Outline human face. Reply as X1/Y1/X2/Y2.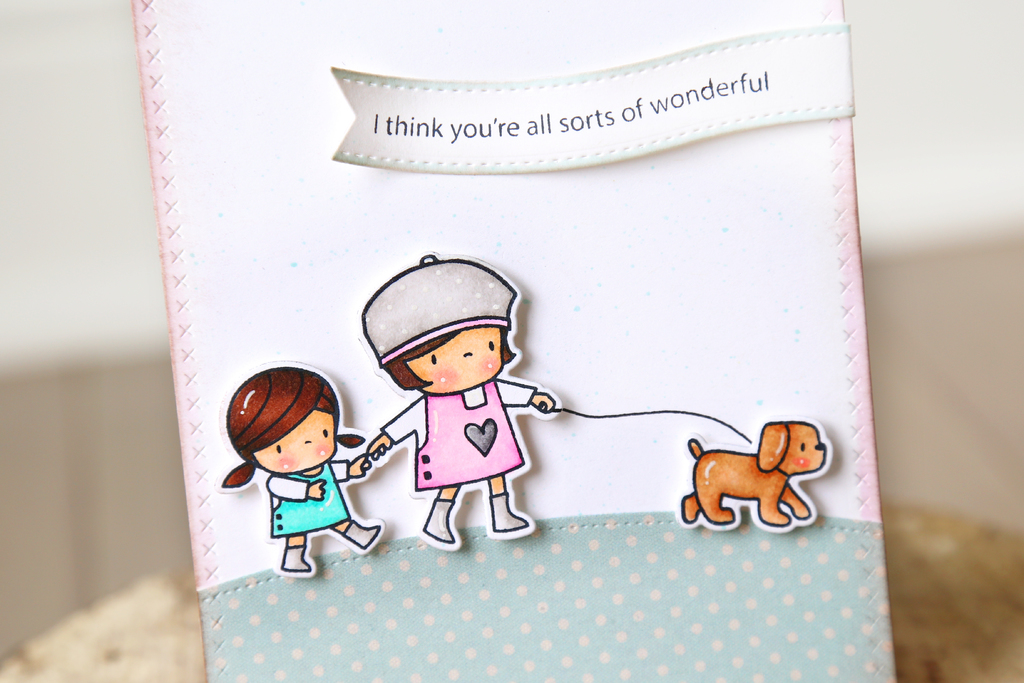
252/407/335/475.
